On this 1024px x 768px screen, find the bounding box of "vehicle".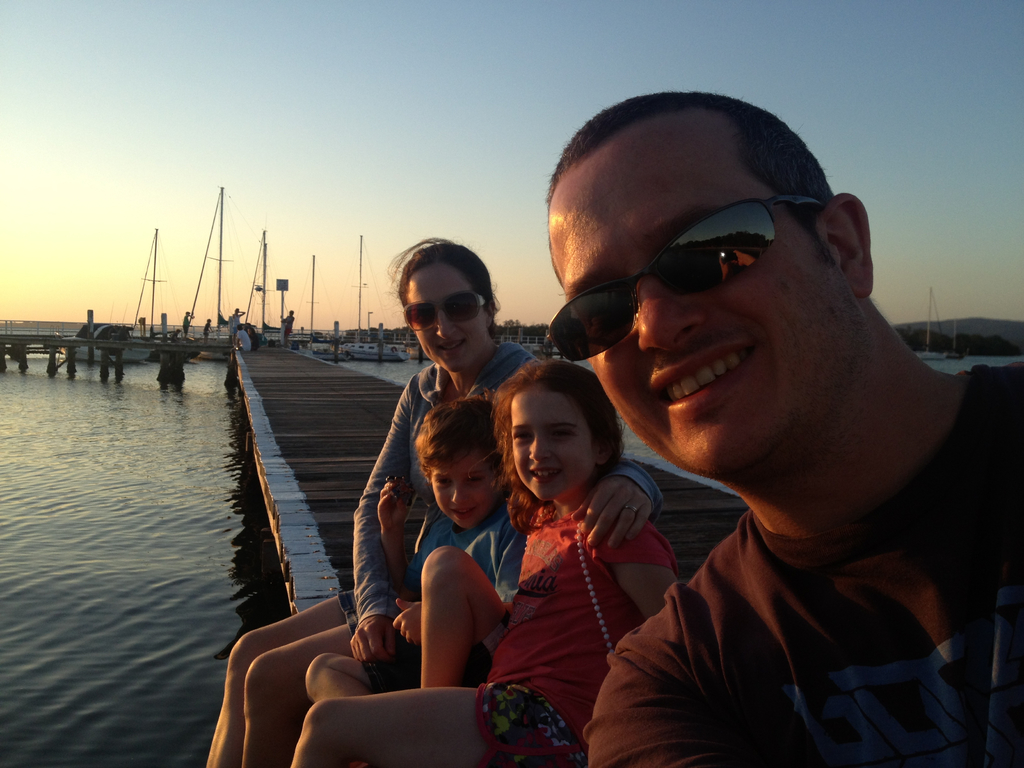
Bounding box: <bbox>68, 318, 167, 364</bbox>.
